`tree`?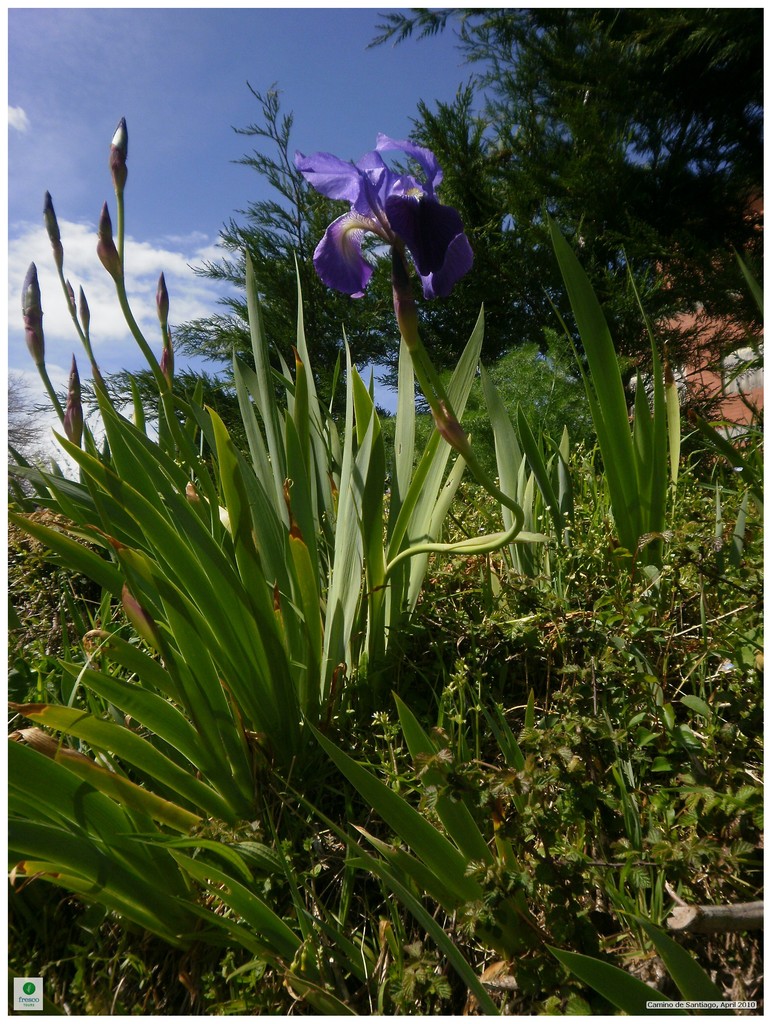
367 0 771 316
